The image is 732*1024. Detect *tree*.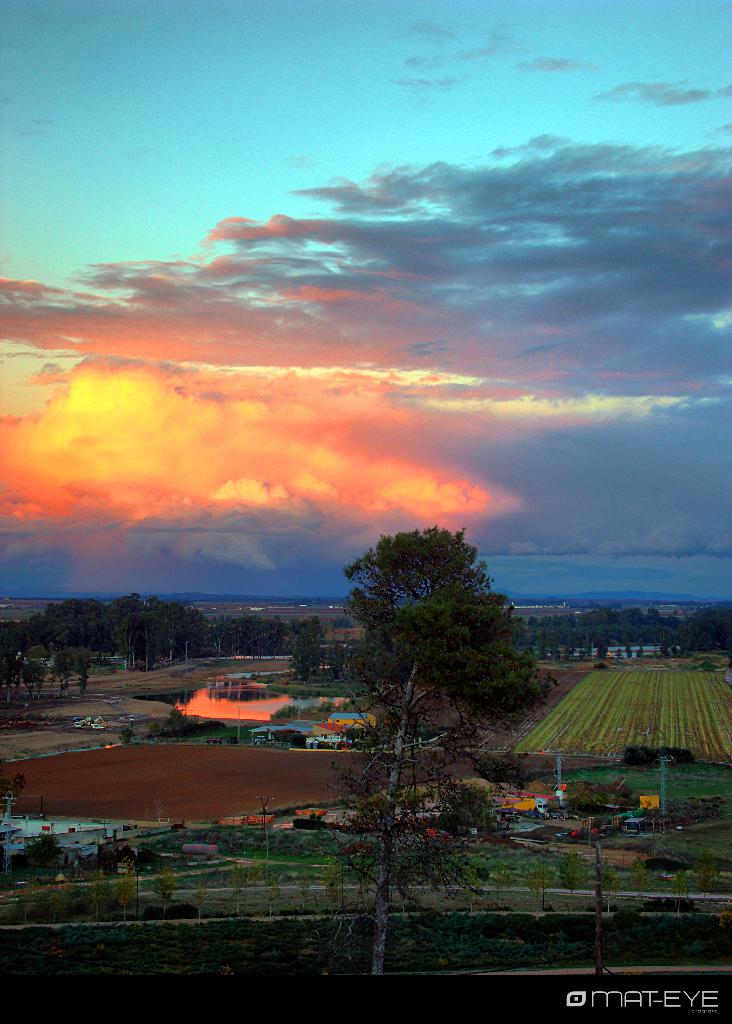
Detection: l=314, t=522, r=565, b=972.
